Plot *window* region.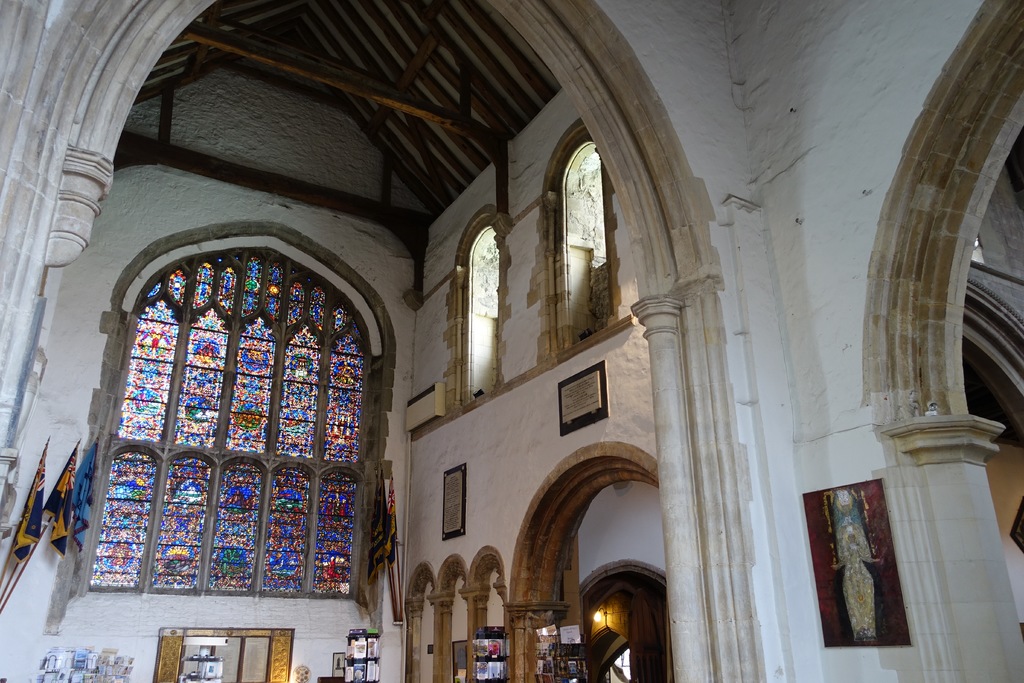
Plotted at 147:624:298:682.
